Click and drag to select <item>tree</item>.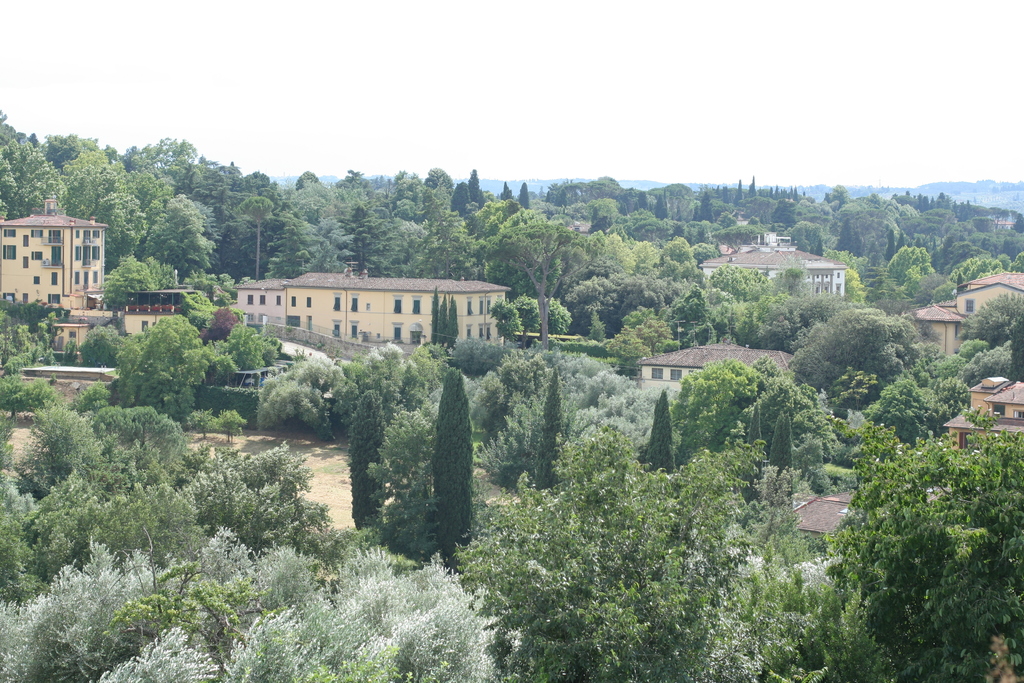
Selection: bbox=(347, 389, 387, 520).
